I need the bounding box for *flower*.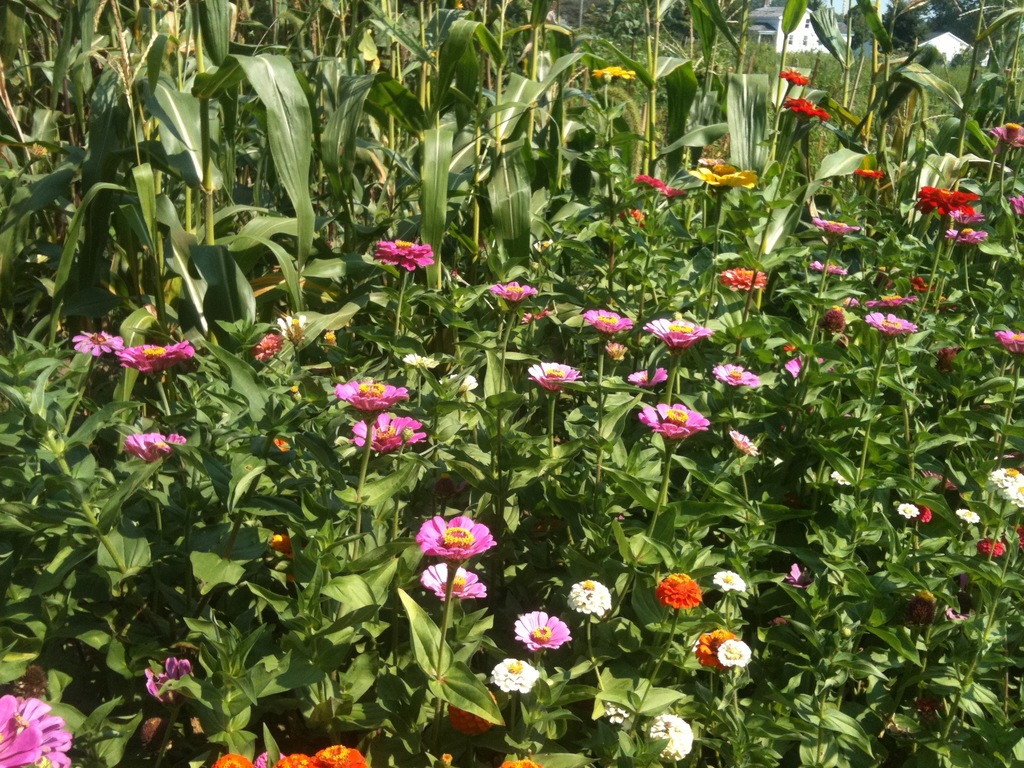
Here it is: {"left": 661, "top": 182, "right": 689, "bottom": 205}.
